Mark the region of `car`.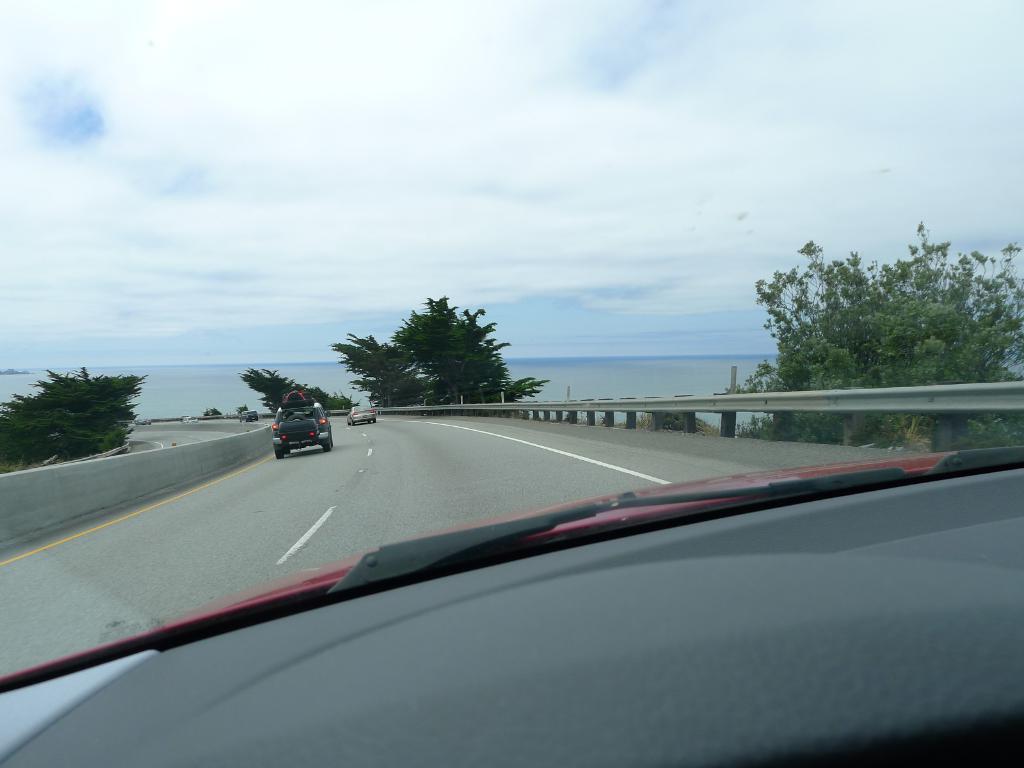
Region: bbox=[344, 403, 380, 426].
